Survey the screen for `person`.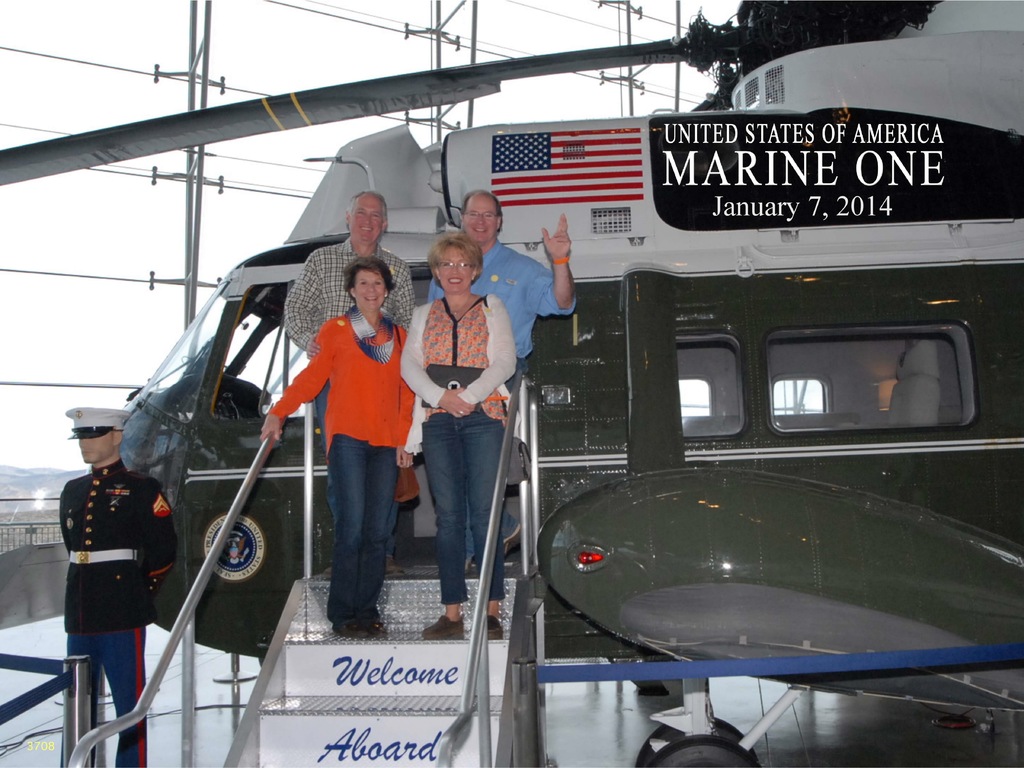
Survey found: crop(51, 406, 175, 767).
